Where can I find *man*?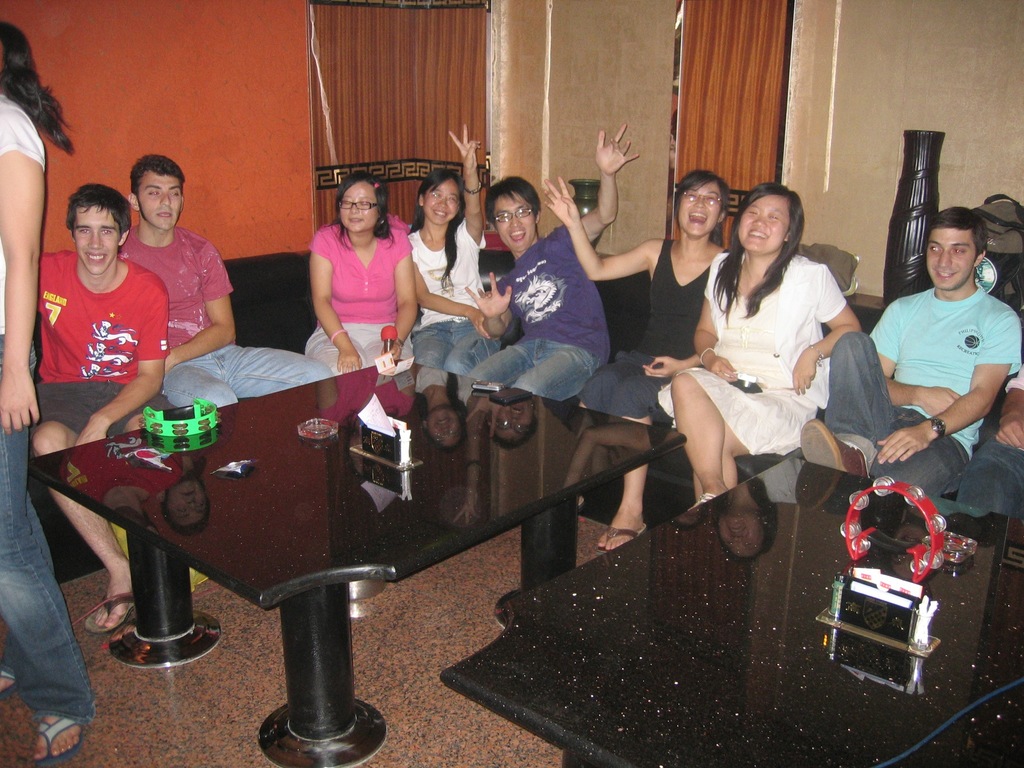
You can find it at [left=794, top=205, right=1022, bottom=493].
